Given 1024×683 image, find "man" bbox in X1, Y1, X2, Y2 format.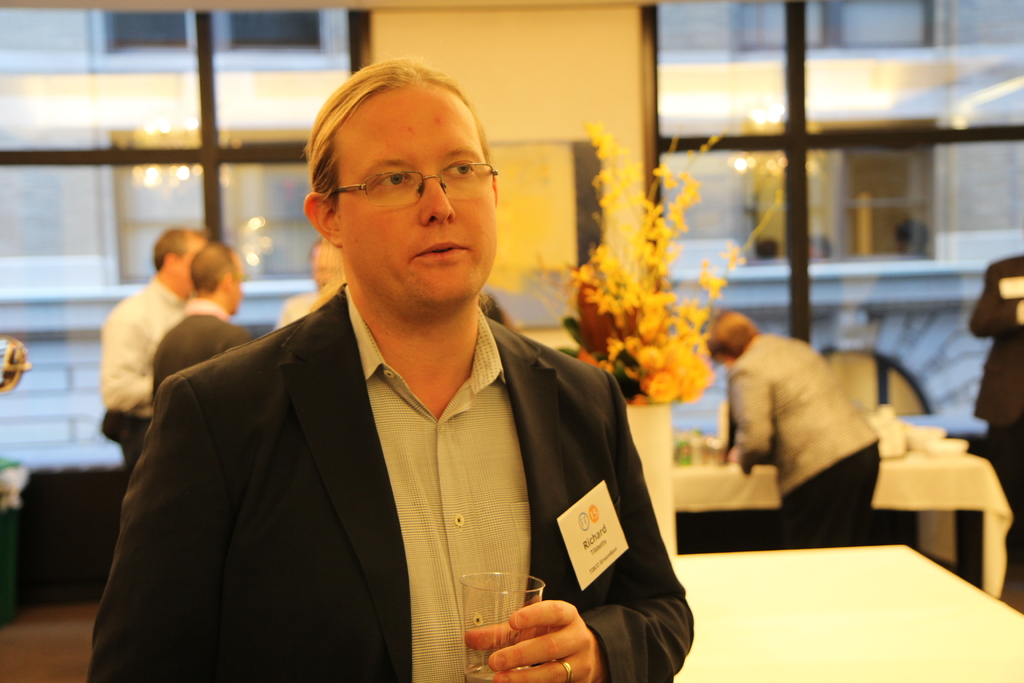
970, 251, 1023, 572.
